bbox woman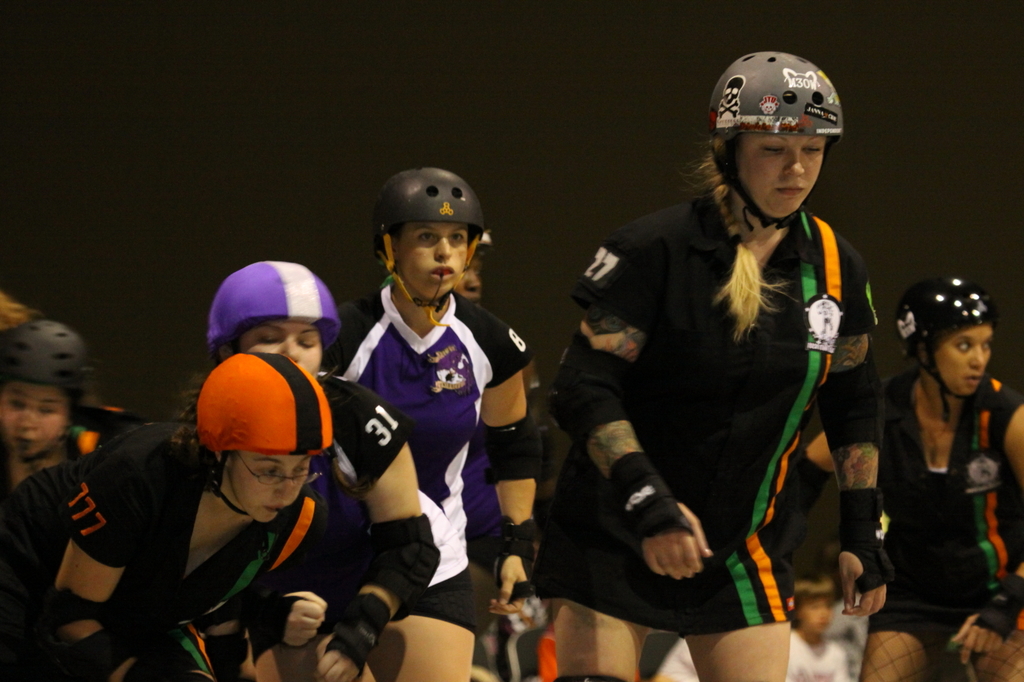
left=205, top=255, right=442, bottom=681
